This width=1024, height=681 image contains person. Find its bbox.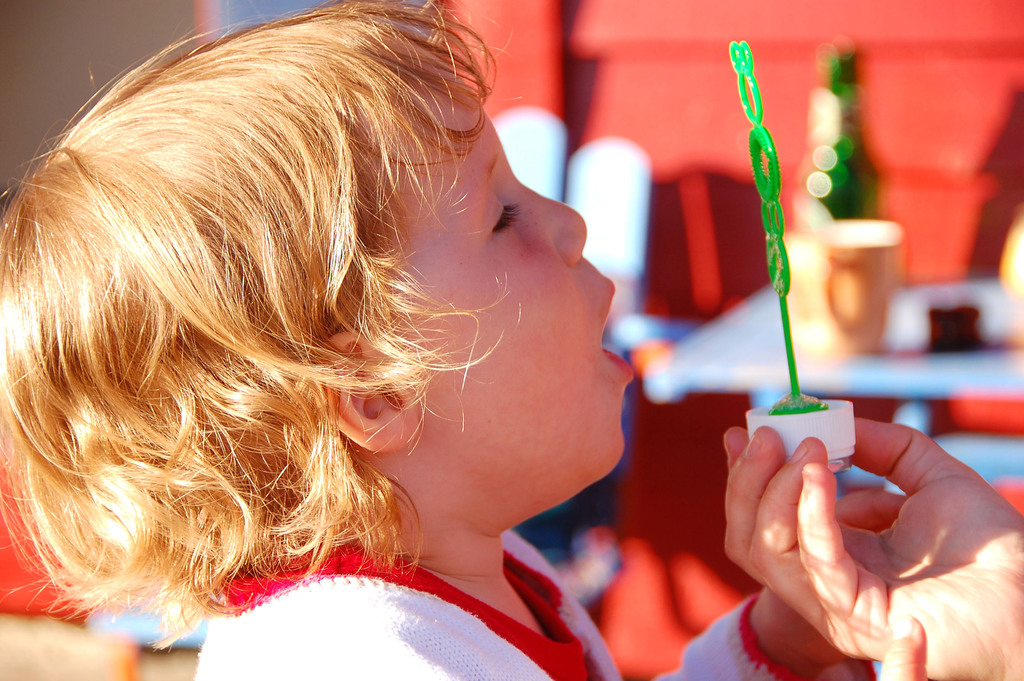
(0,0,705,680).
